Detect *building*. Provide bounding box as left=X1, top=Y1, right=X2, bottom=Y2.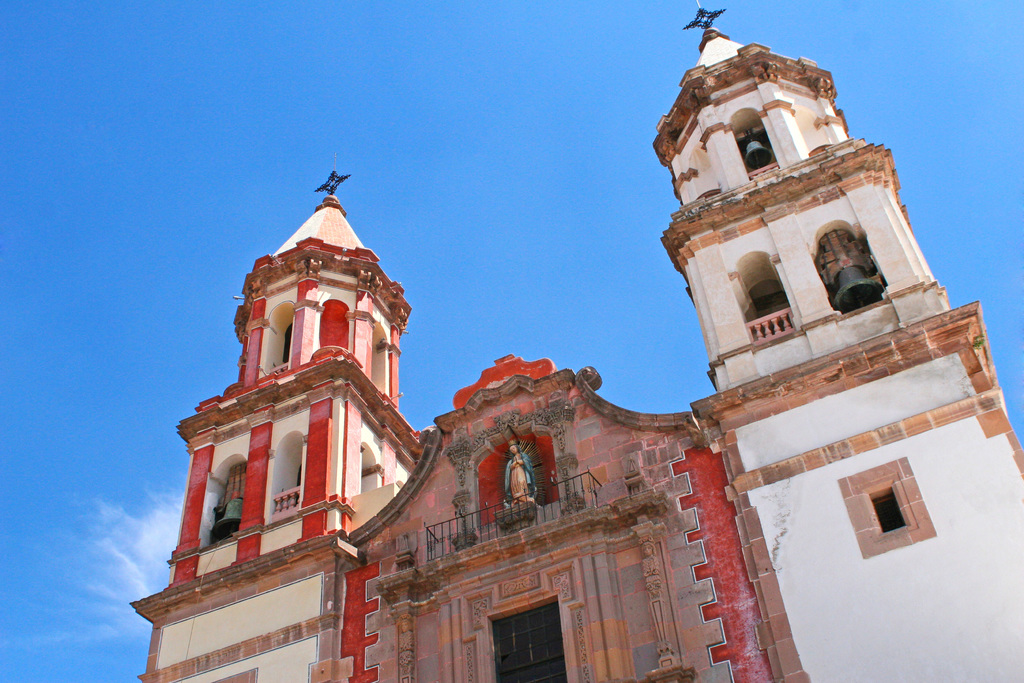
left=126, top=0, right=1023, bottom=682.
